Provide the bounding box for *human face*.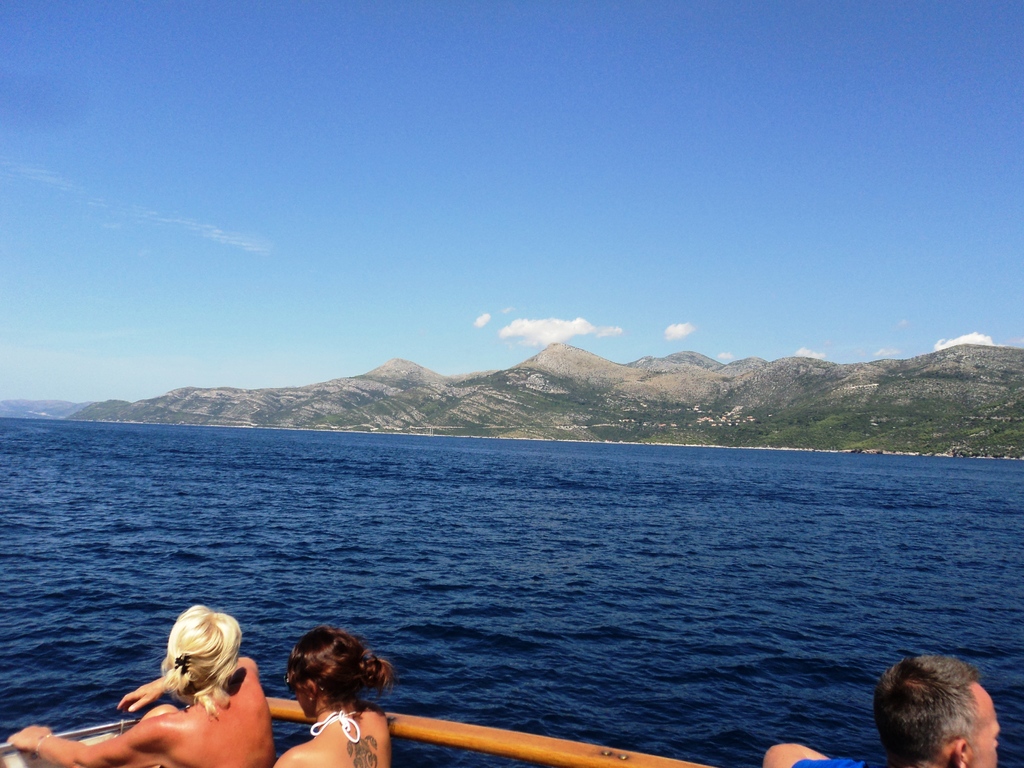
{"left": 975, "top": 682, "right": 998, "bottom": 767}.
